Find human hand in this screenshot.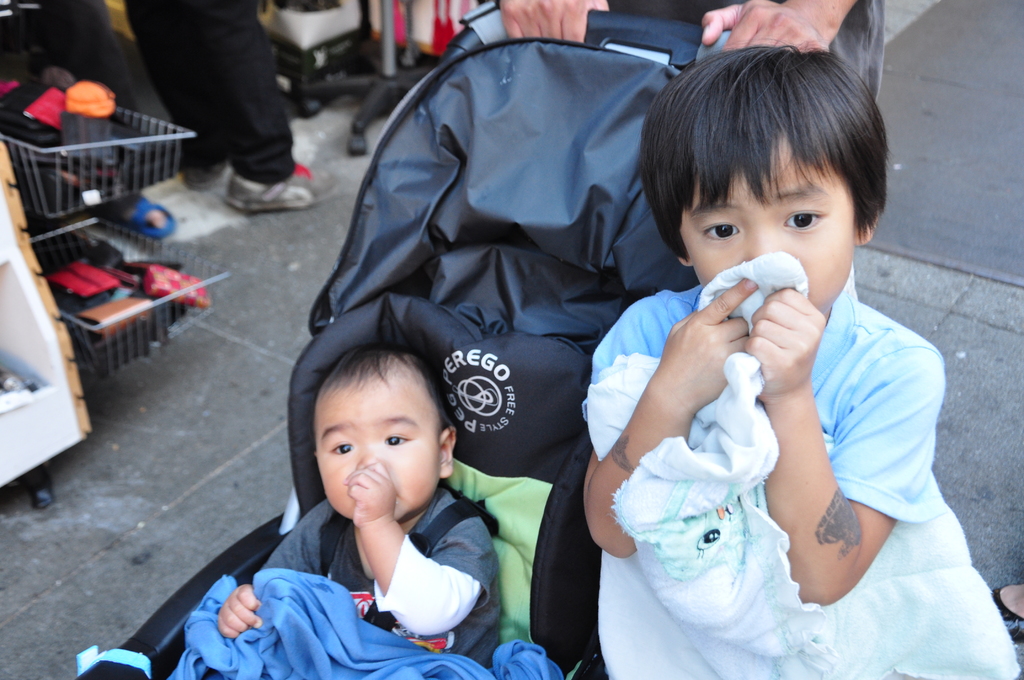
The bounding box for human hand is locate(216, 583, 264, 642).
